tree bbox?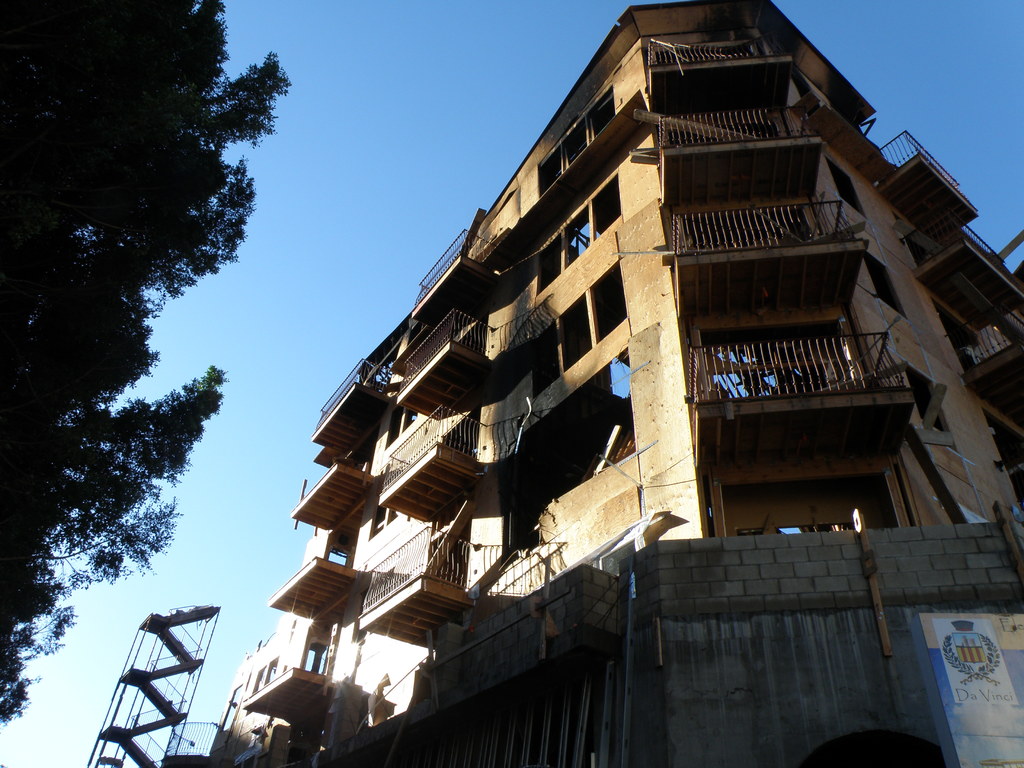
BBox(23, 37, 266, 730)
